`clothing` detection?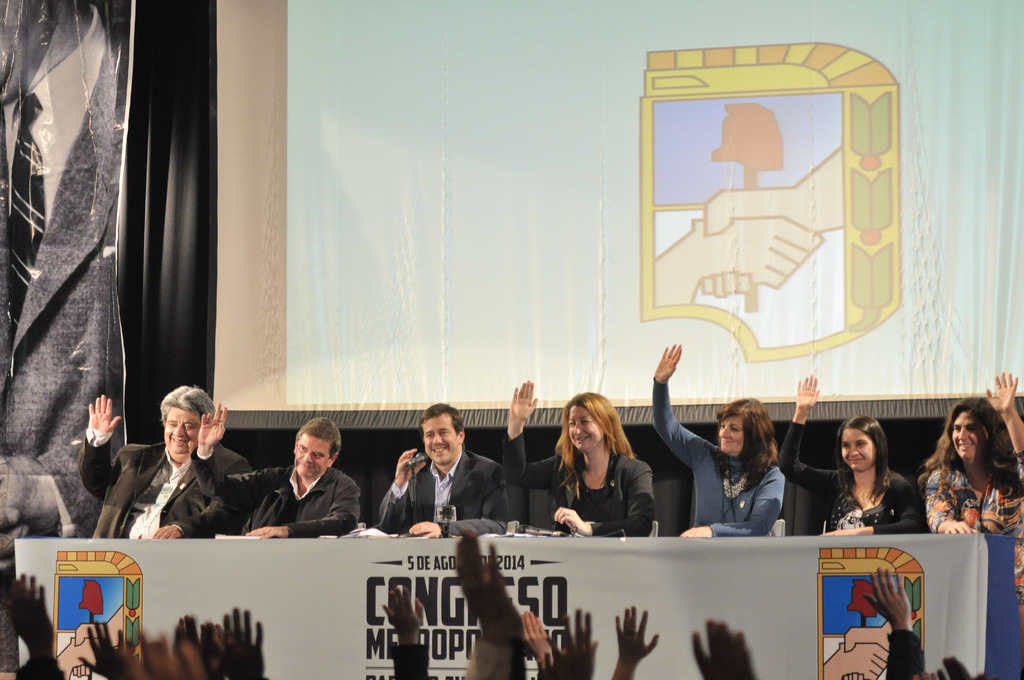
778, 421, 917, 540
